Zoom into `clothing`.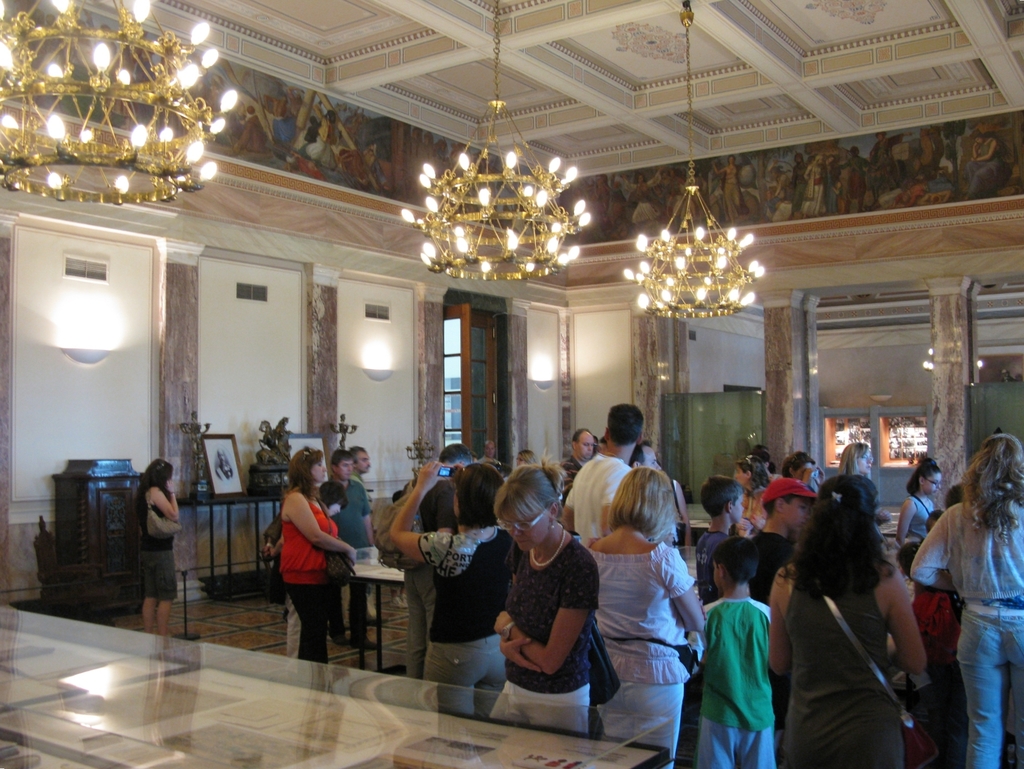
Zoom target: [789, 553, 897, 759].
